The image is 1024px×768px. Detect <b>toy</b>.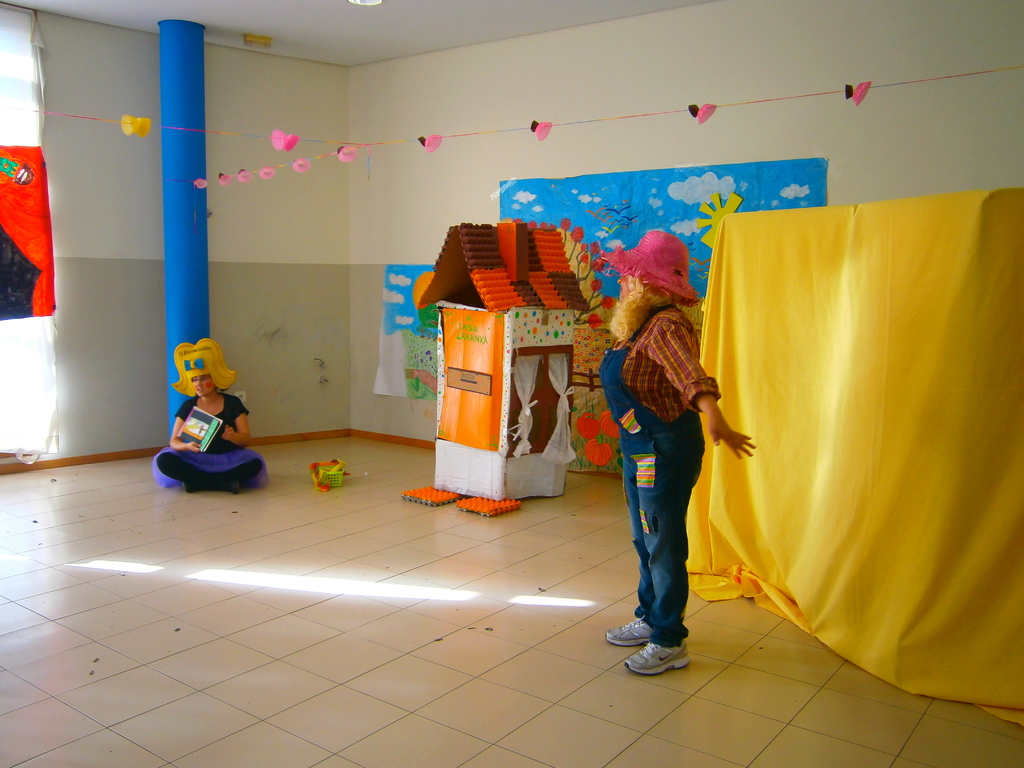
Detection: bbox=[168, 340, 252, 400].
